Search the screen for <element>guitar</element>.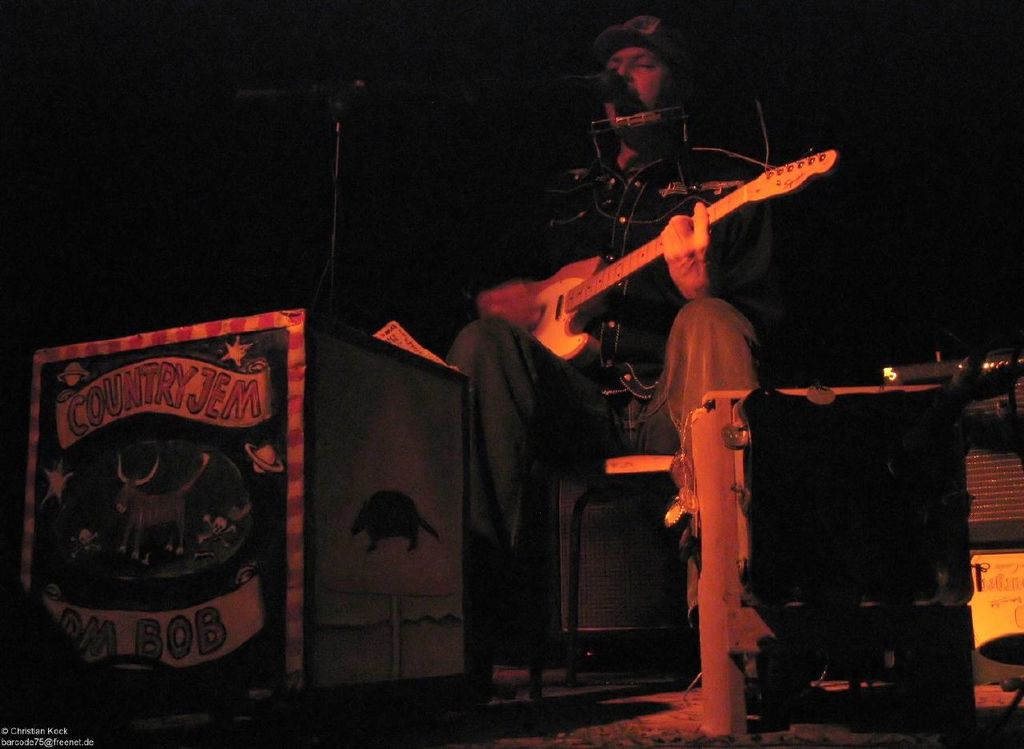
Found at (485, 114, 835, 391).
